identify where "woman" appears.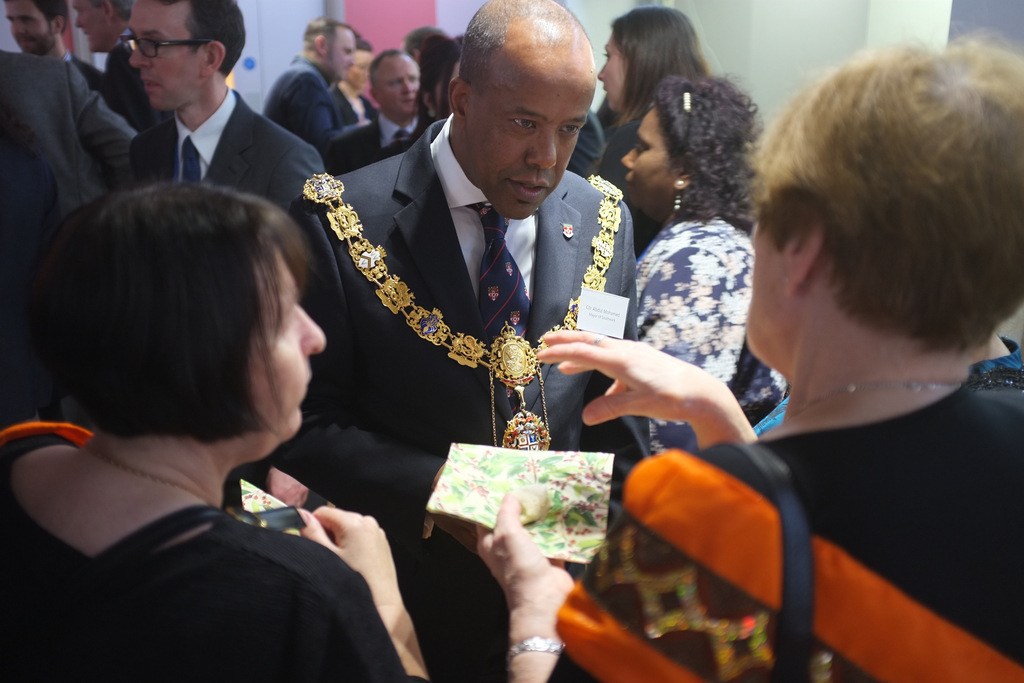
Appears at 8 152 384 673.
